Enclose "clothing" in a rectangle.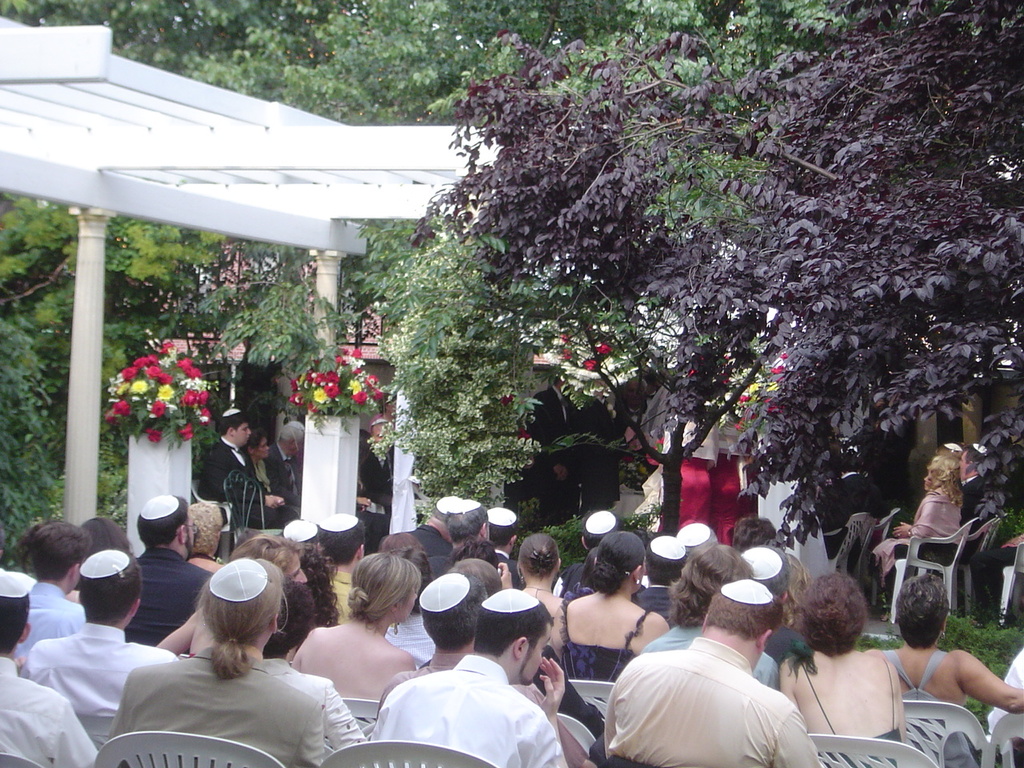
[871, 479, 963, 604].
